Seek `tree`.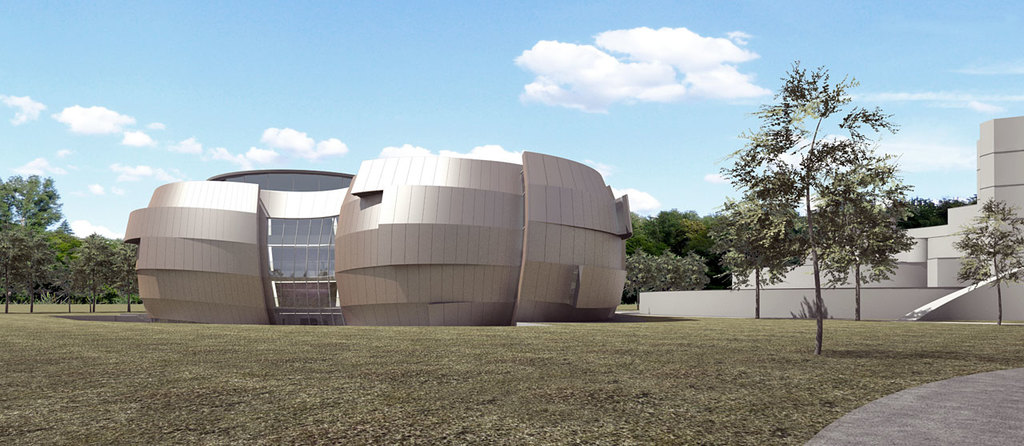
pyautogui.locateOnScreen(6, 177, 54, 307).
